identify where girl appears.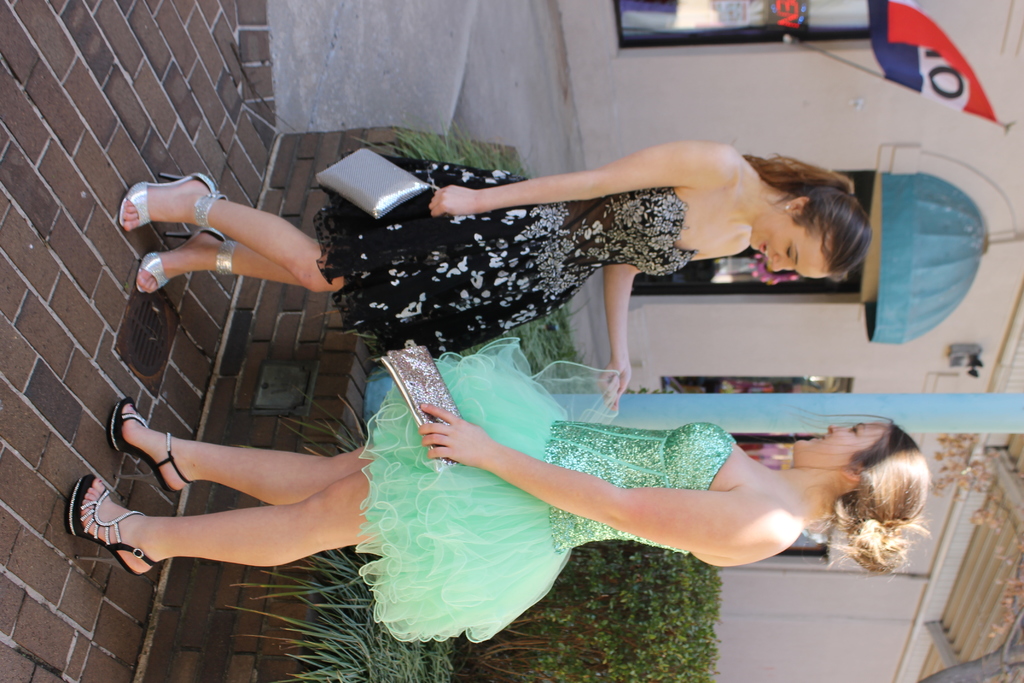
Appears at [x1=69, y1=344, x2=929, y2=646].
